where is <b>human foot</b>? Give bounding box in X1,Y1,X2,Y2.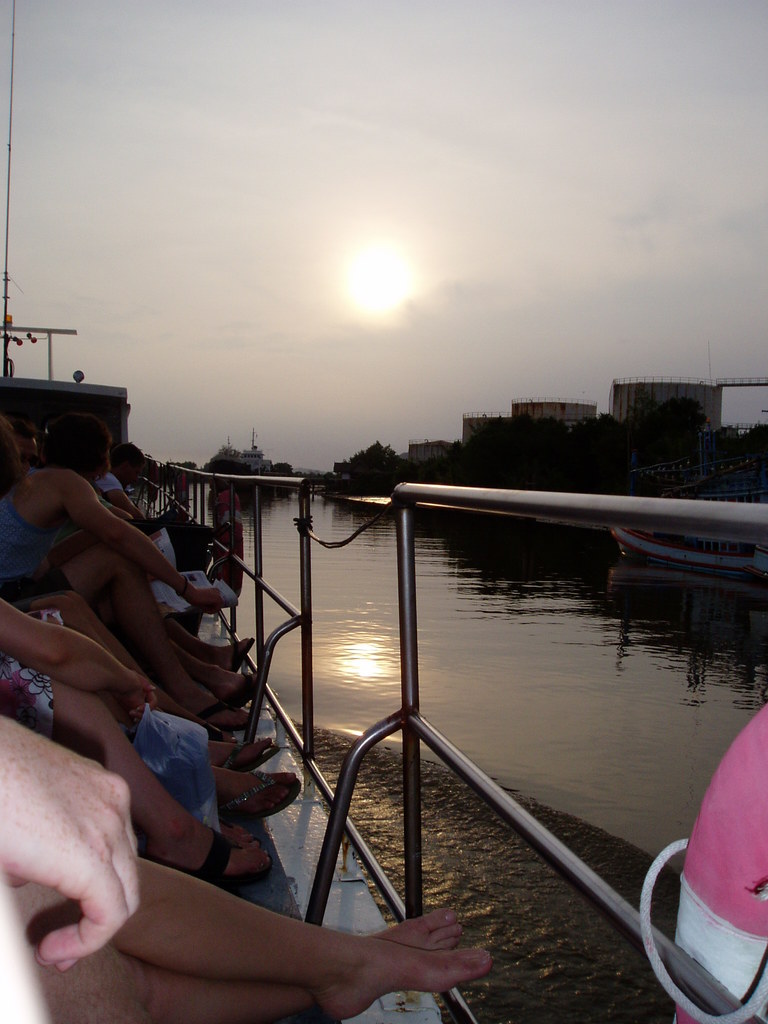
209,671,260,705.
